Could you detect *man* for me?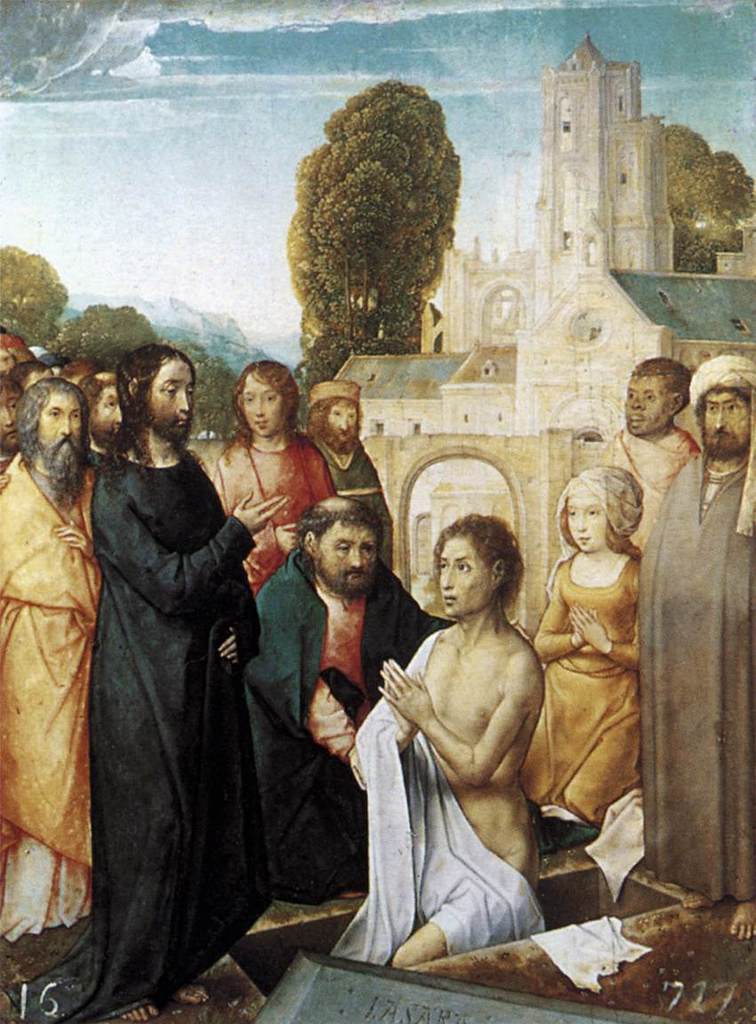
Detection result: {"left": 240, "top": 500, "right": 534, "bottom": 908}.
